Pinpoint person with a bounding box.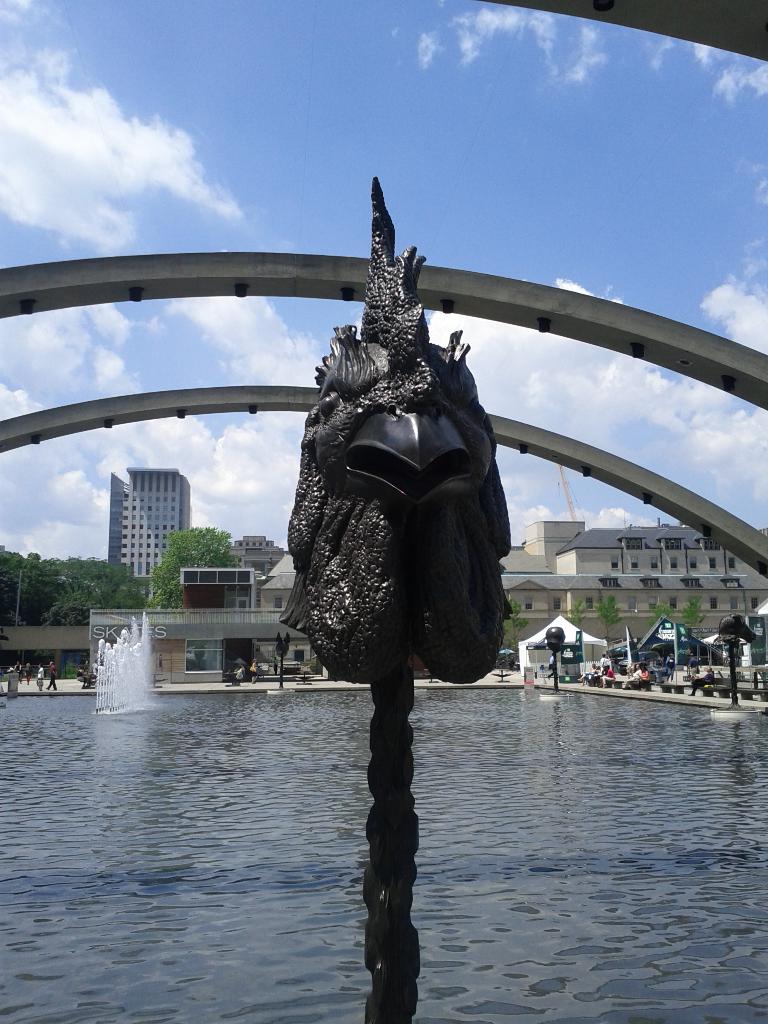
(x1=12, y1=660, x2=25, y2=684).
